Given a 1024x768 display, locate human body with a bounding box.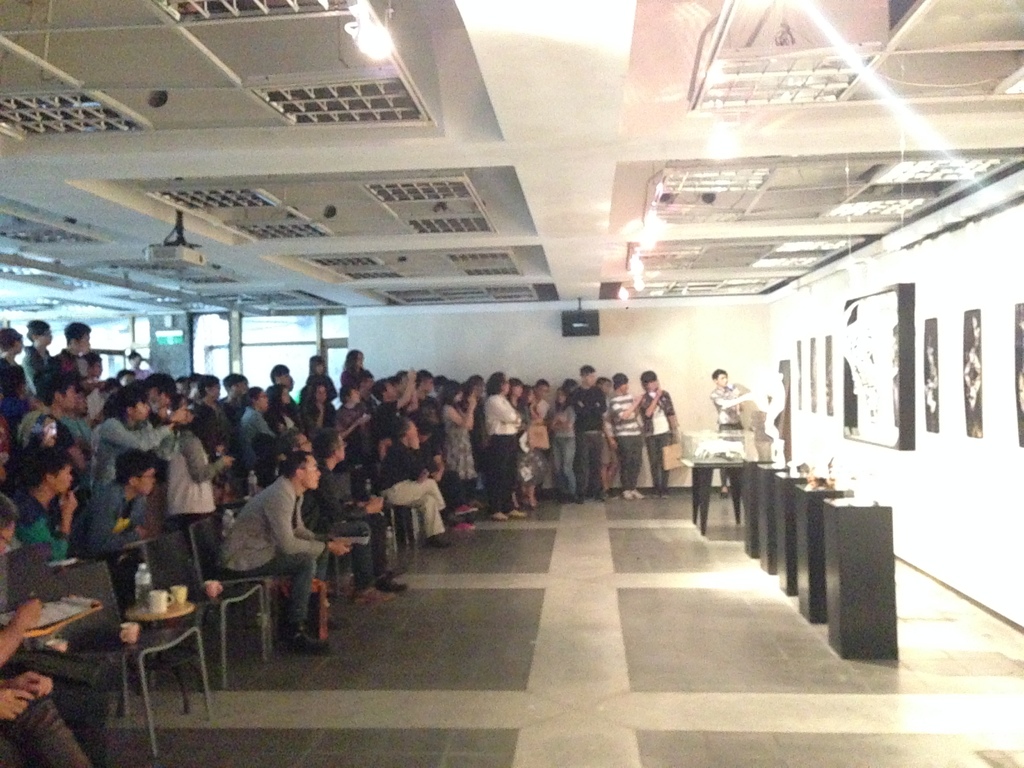
Located: (303,355,337,392).
